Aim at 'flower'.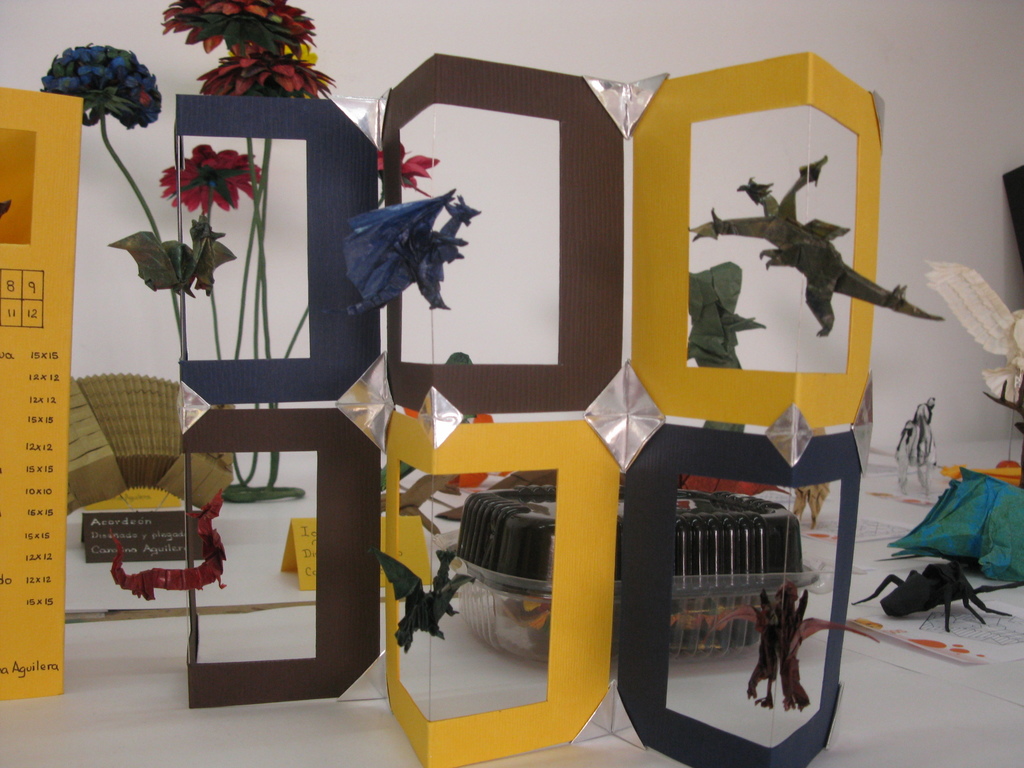
Aimed at bbox=(46, 41, 168, 125).
